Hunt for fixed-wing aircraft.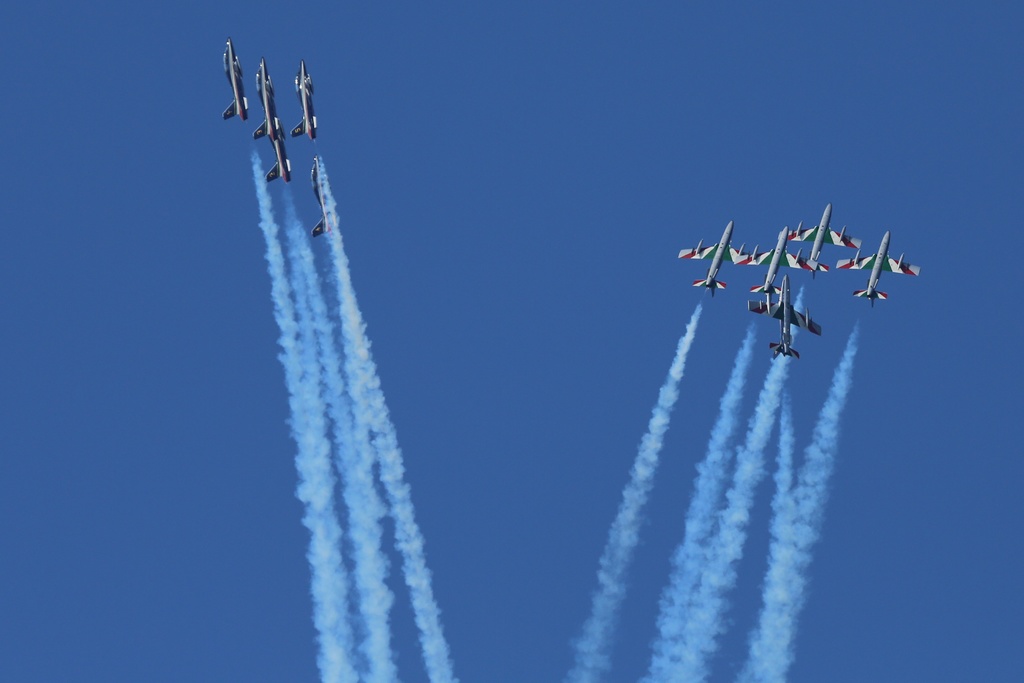
Hunted down at region(730, 224, 829, 293).
